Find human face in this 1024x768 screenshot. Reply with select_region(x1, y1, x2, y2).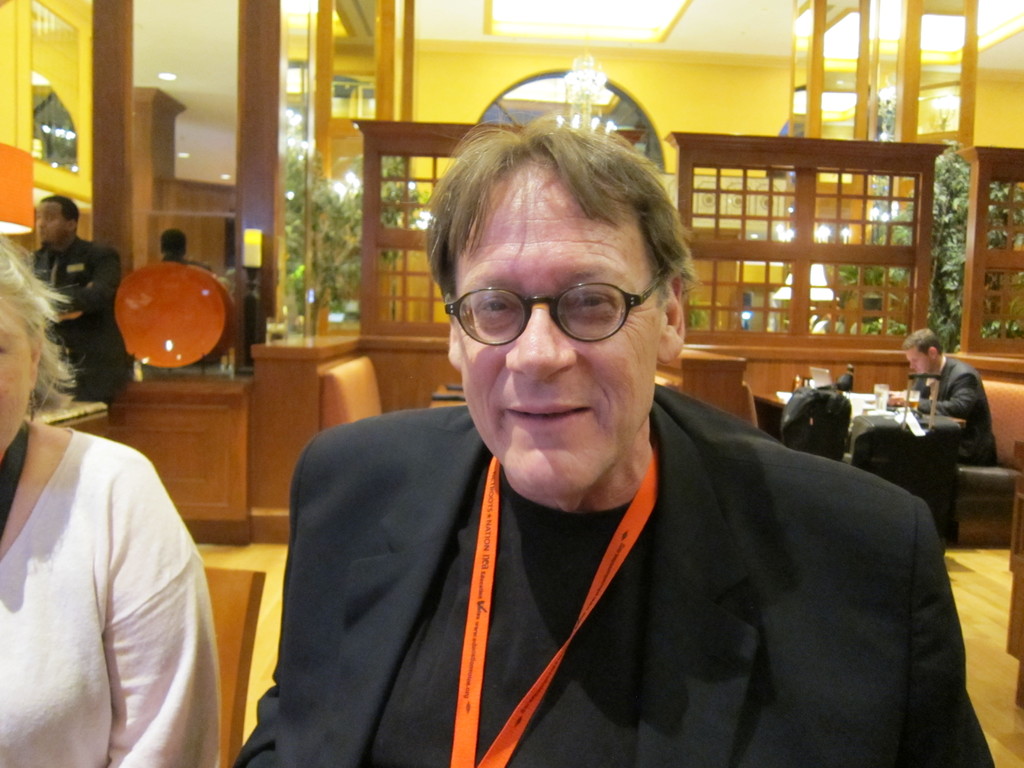
select_region(38, 203, 64, 248).
